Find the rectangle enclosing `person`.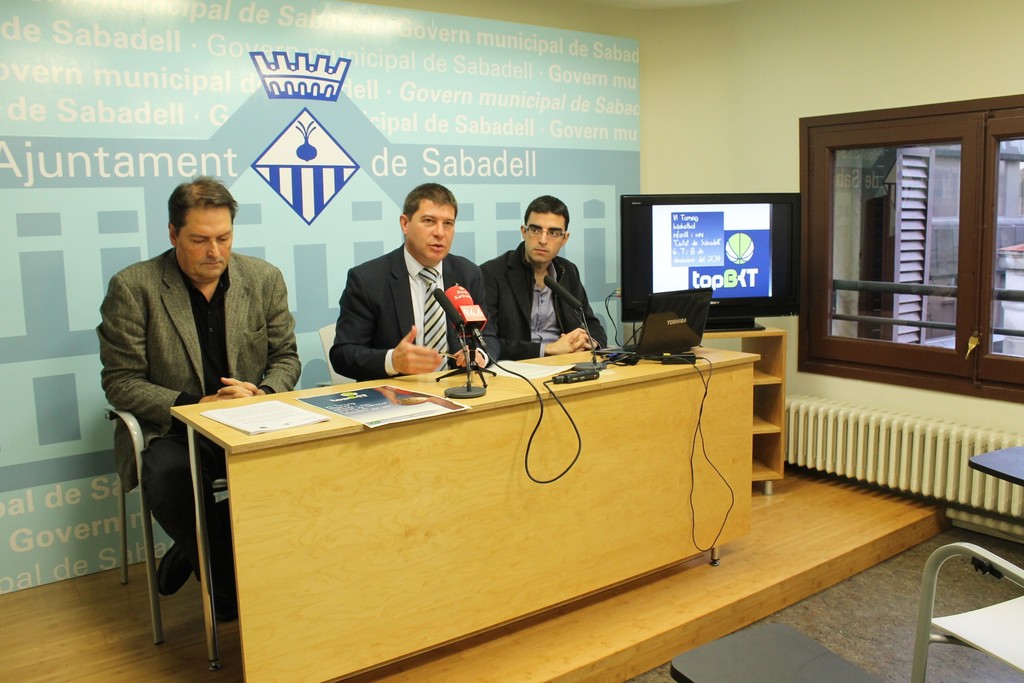
region(328, 180, 508, 385).
